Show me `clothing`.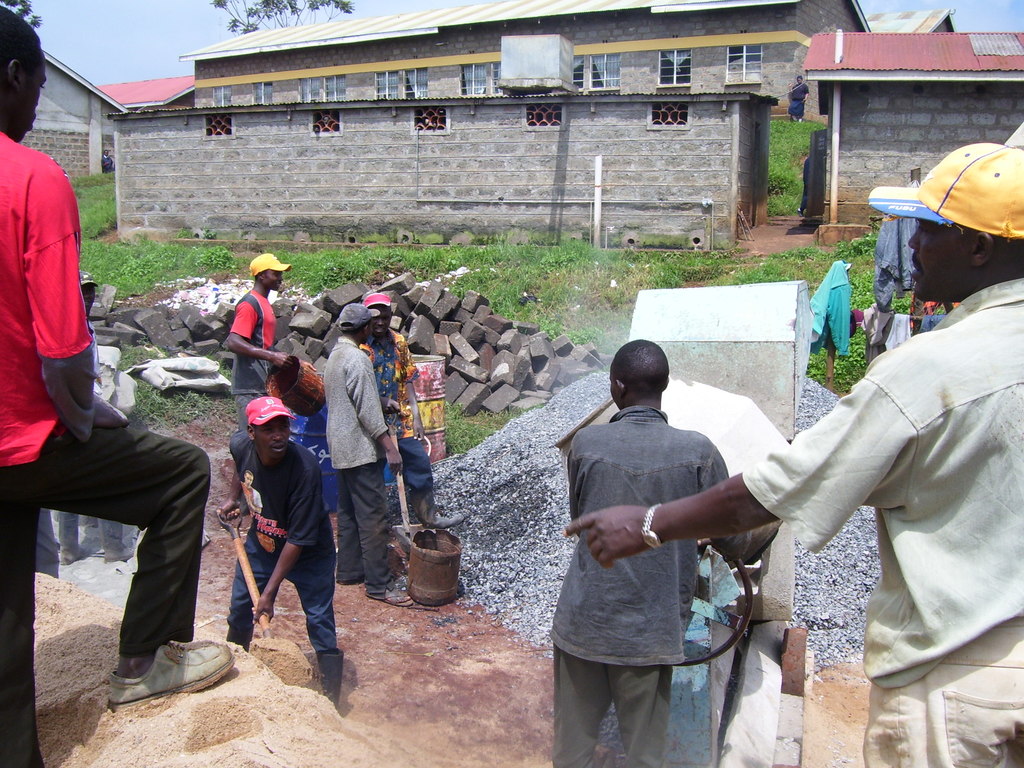
`clothing` is here: Rect(913, 313, 947, 335).
